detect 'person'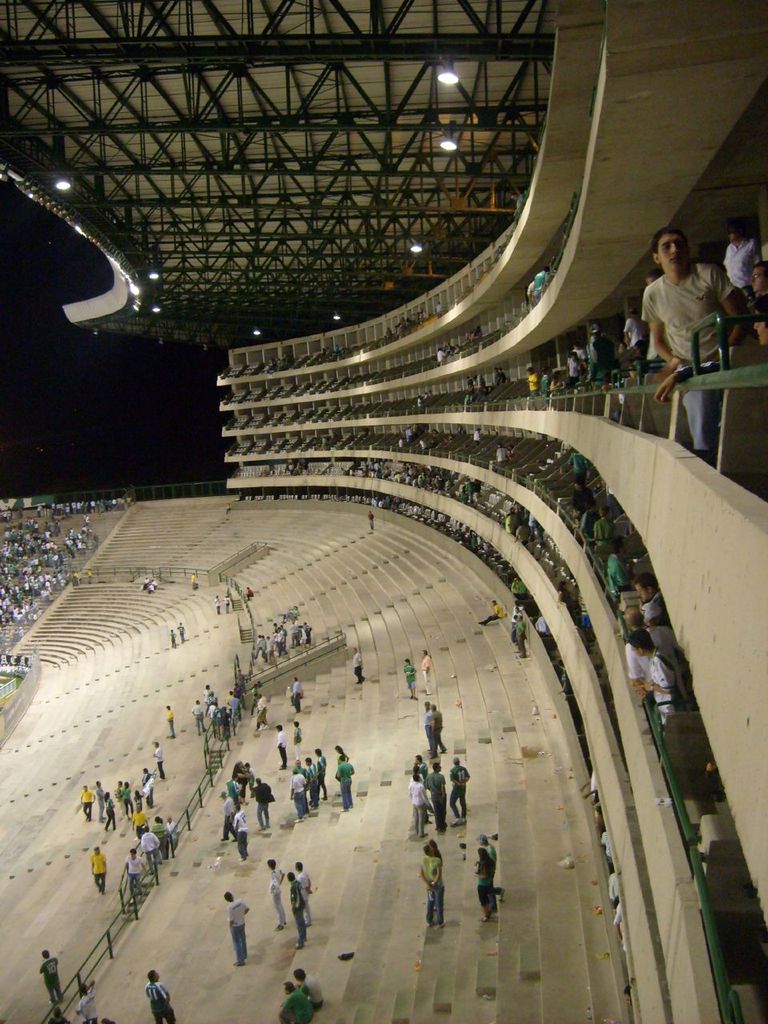
x1=166 y1=705 x2=175 y2=737
